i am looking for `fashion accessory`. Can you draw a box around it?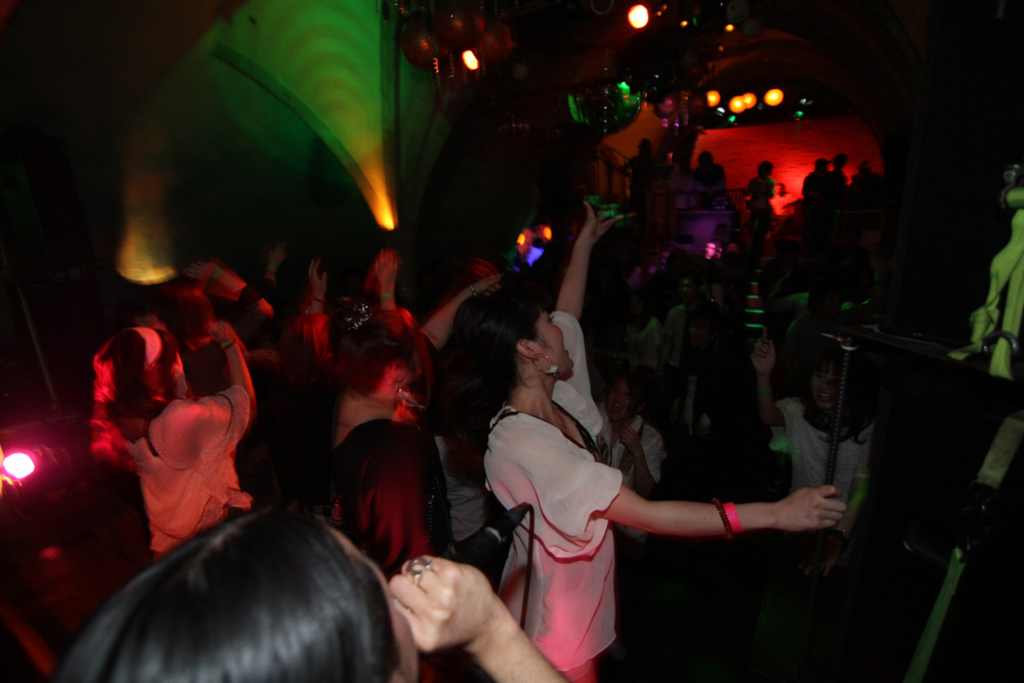
Sure, the bounding box is [725, 502, 740, 532].
